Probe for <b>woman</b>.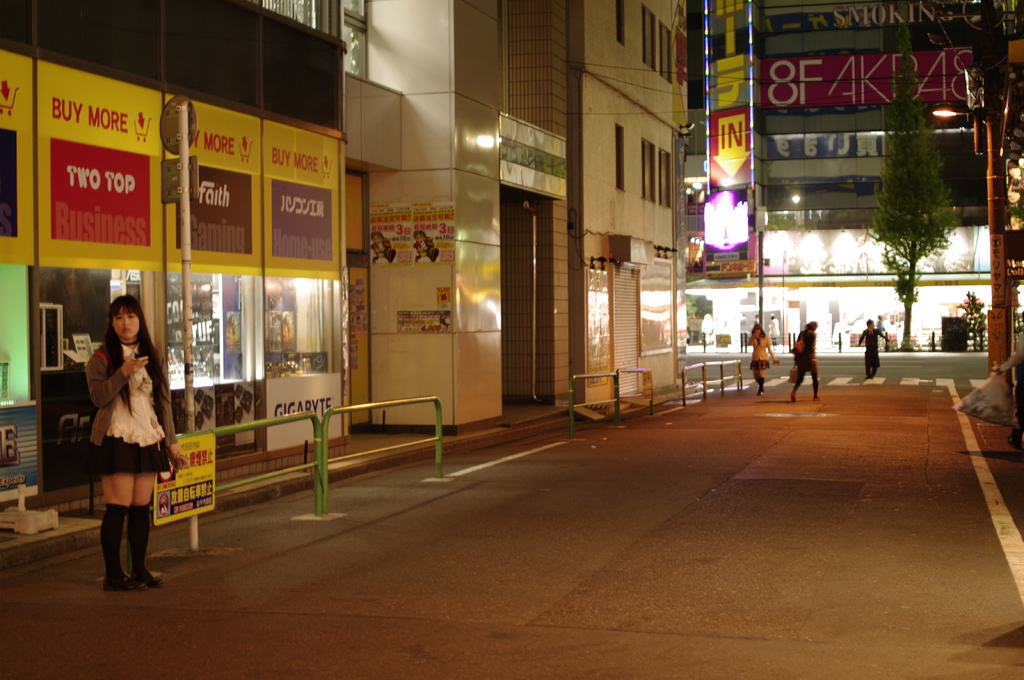
Probe result: pyautogui.locateOnScreen(746, 322, 780, 397).
